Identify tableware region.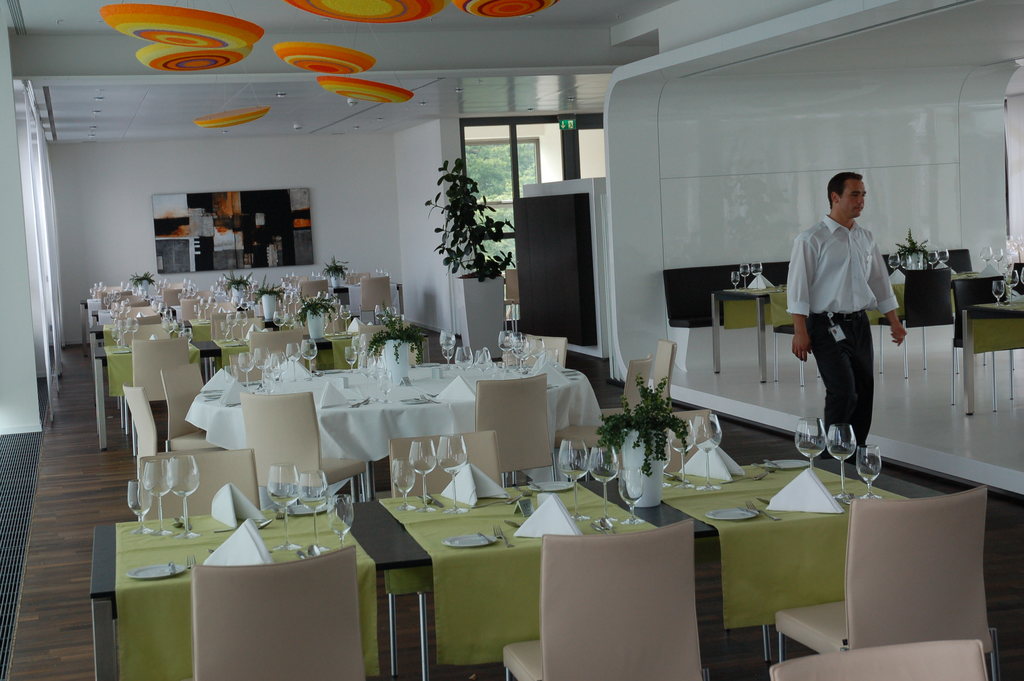
Region: (444,532,497,548).
